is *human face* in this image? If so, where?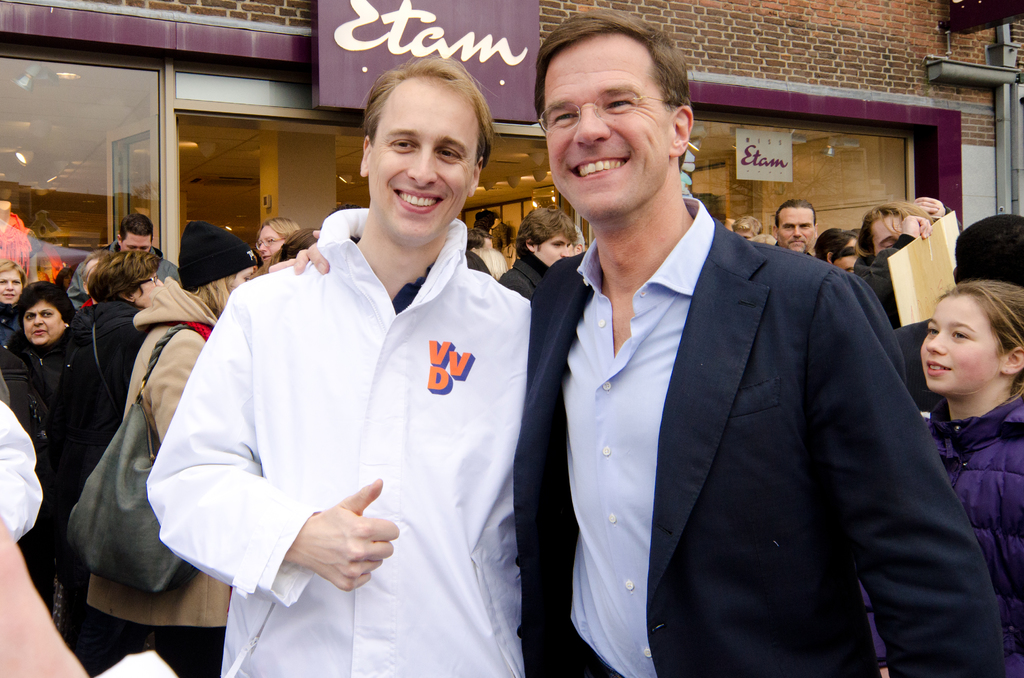
Yes, at (121, 231, 154, 251).
